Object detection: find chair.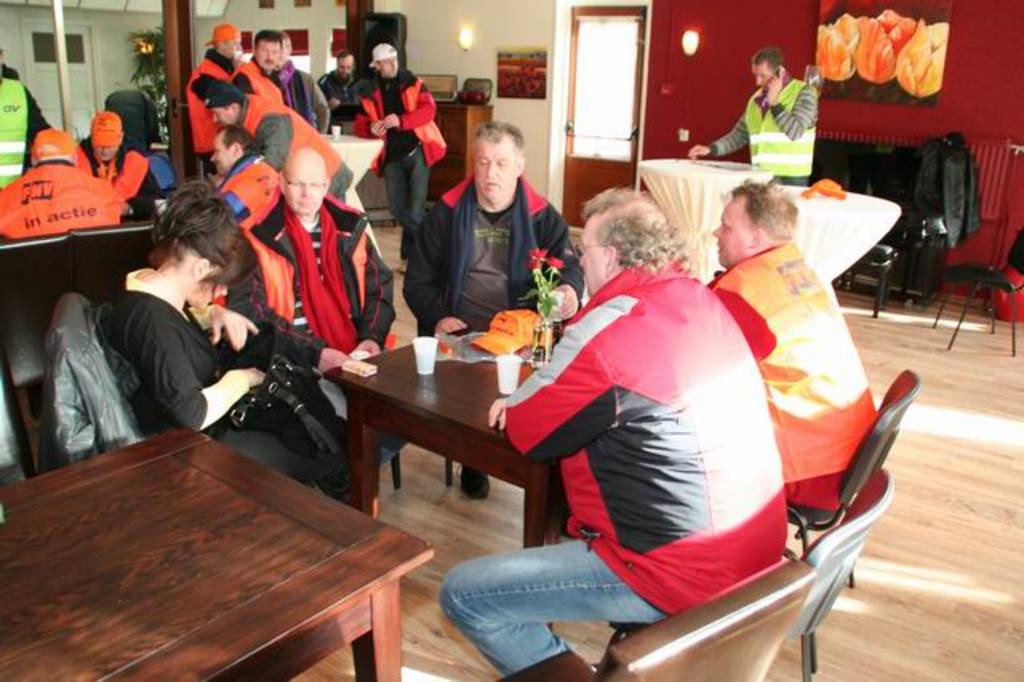
(933,229,1022,351).
